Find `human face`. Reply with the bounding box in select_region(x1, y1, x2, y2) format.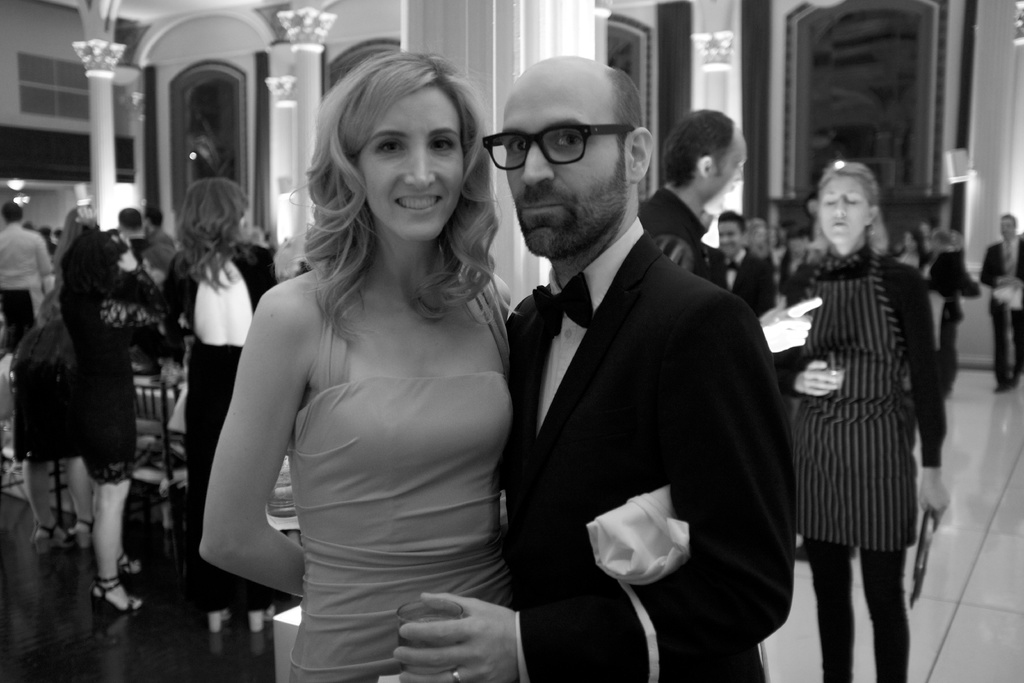
select_region(358, 90, 464, 243).
